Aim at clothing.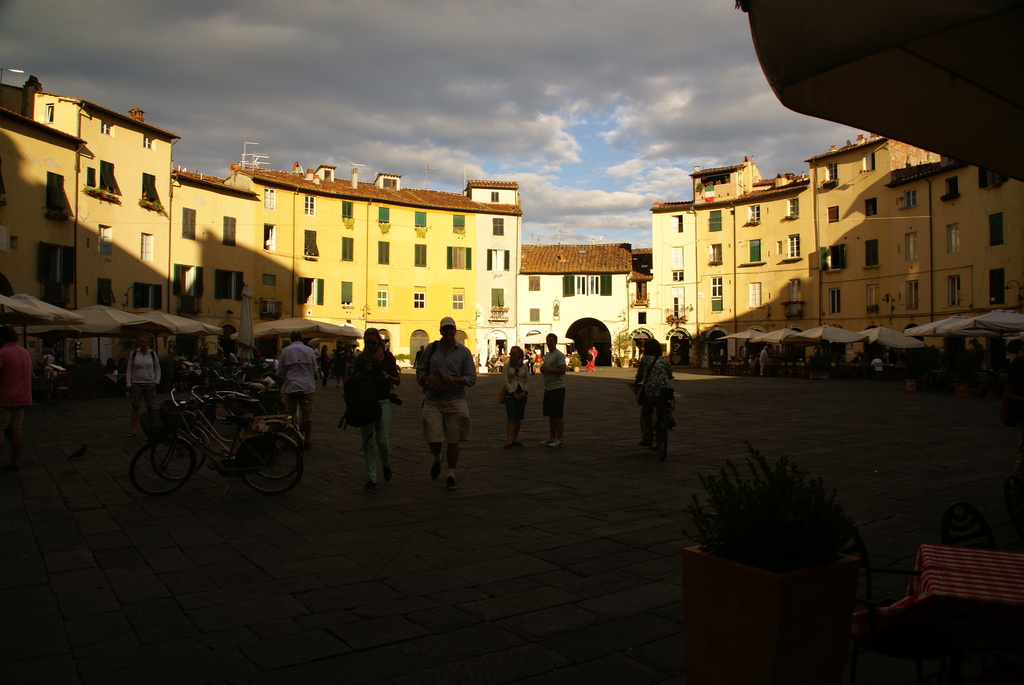
Aimed at <region>650, 354, 668, 429</region>.
